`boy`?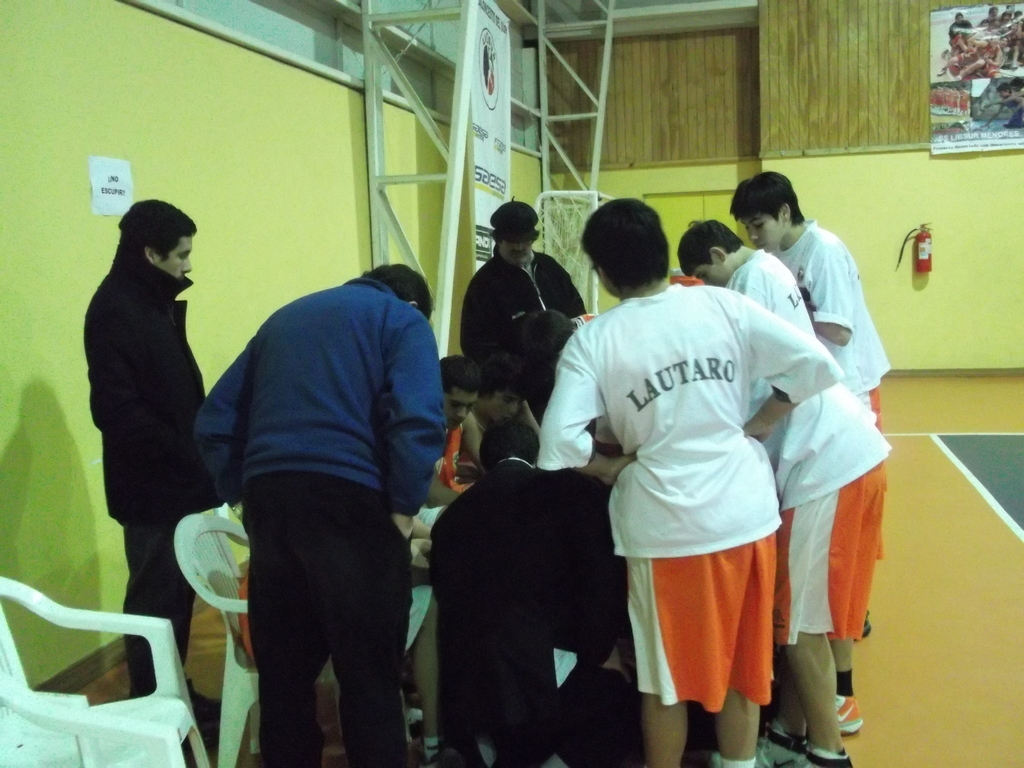
{"x1": 670, "y1": 210, "x2": 820, "y2": 344}
